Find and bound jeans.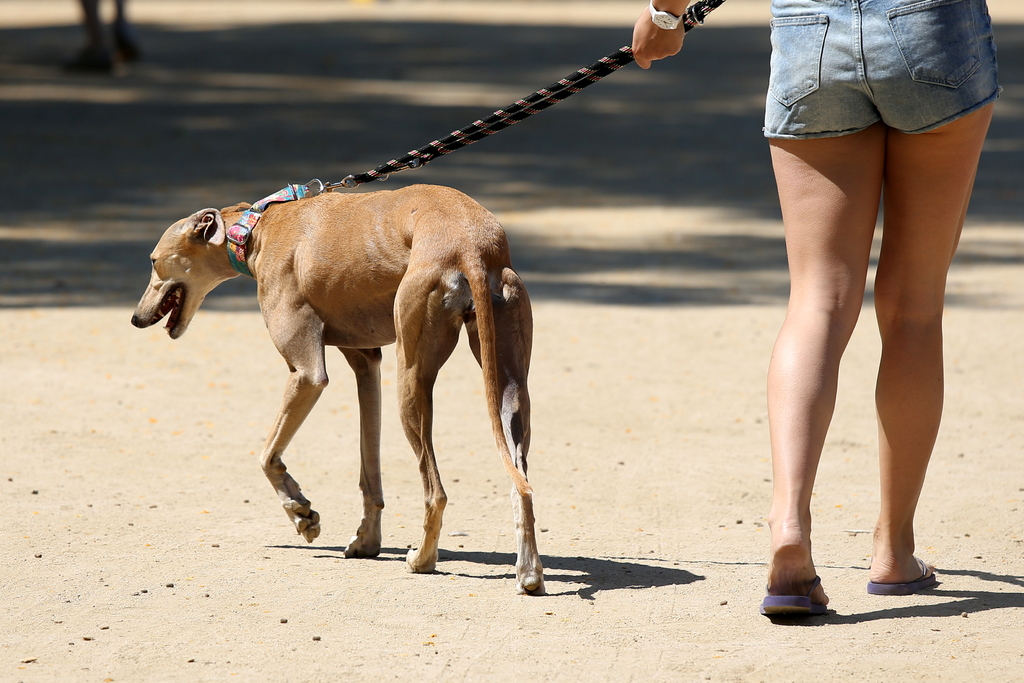
Bound: {"x1": 760, "y1": 28, "x2": 995, "y2": 156}.
